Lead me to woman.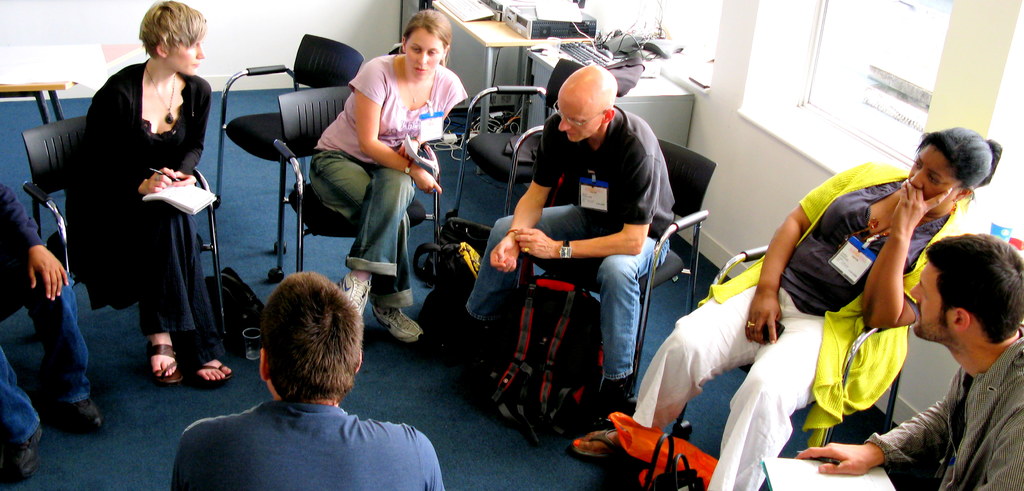
Lead to select_region(572, 124, 1002, 490).
